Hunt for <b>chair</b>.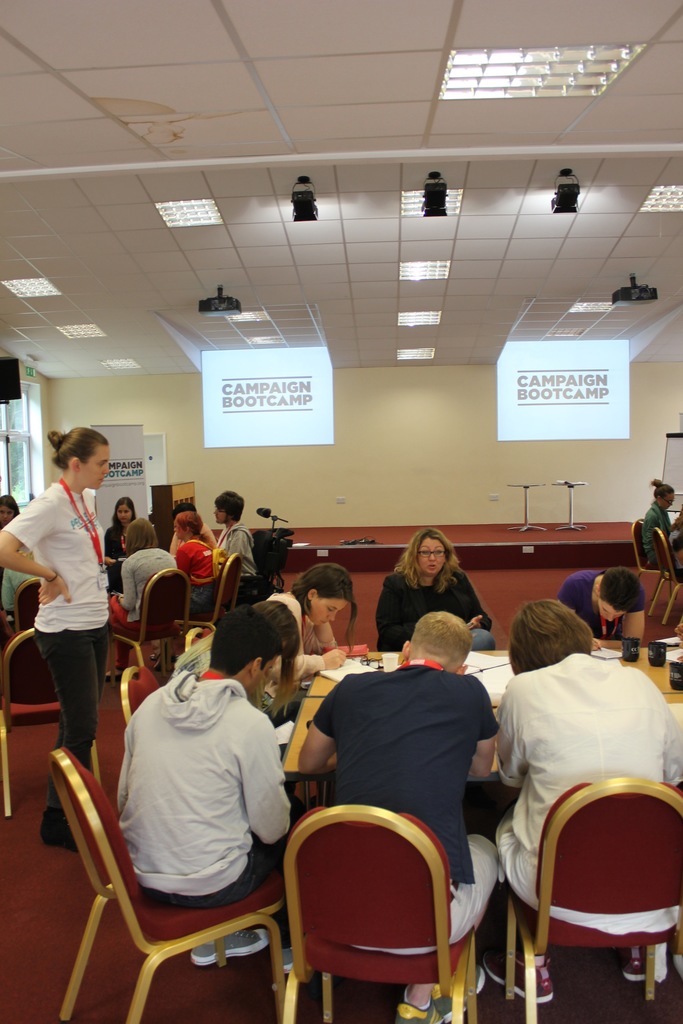
Hunted down at Rect(0, 620, 103, 823).
